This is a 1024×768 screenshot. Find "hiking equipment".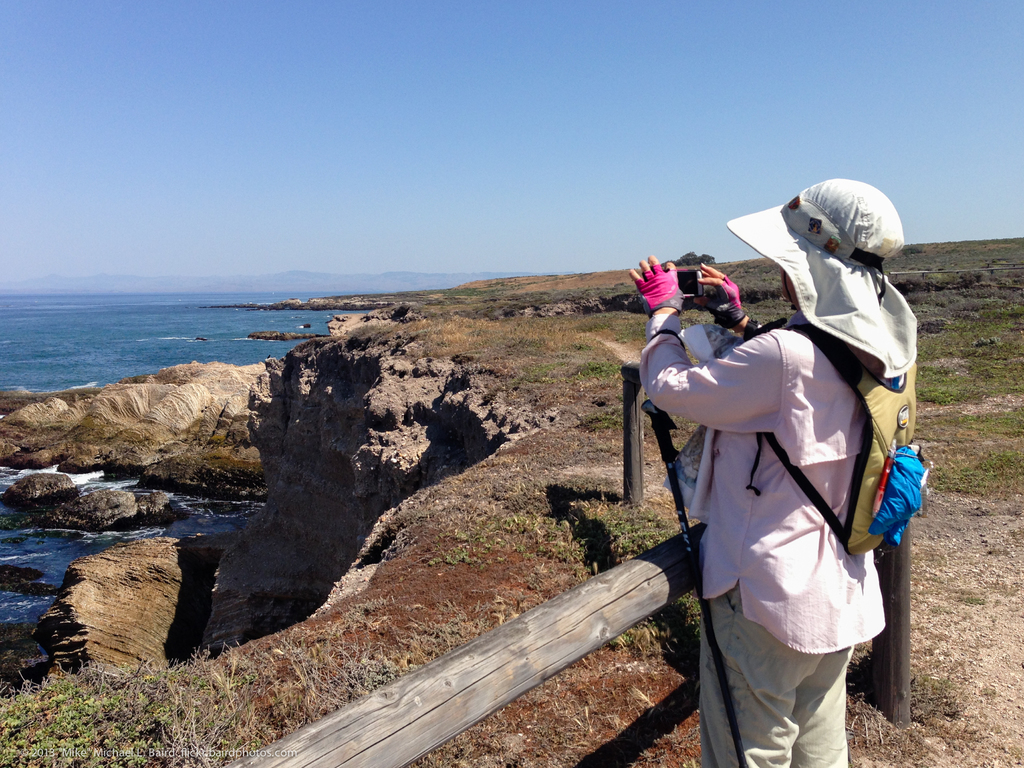
Bounding box: (642,400,747,767).
